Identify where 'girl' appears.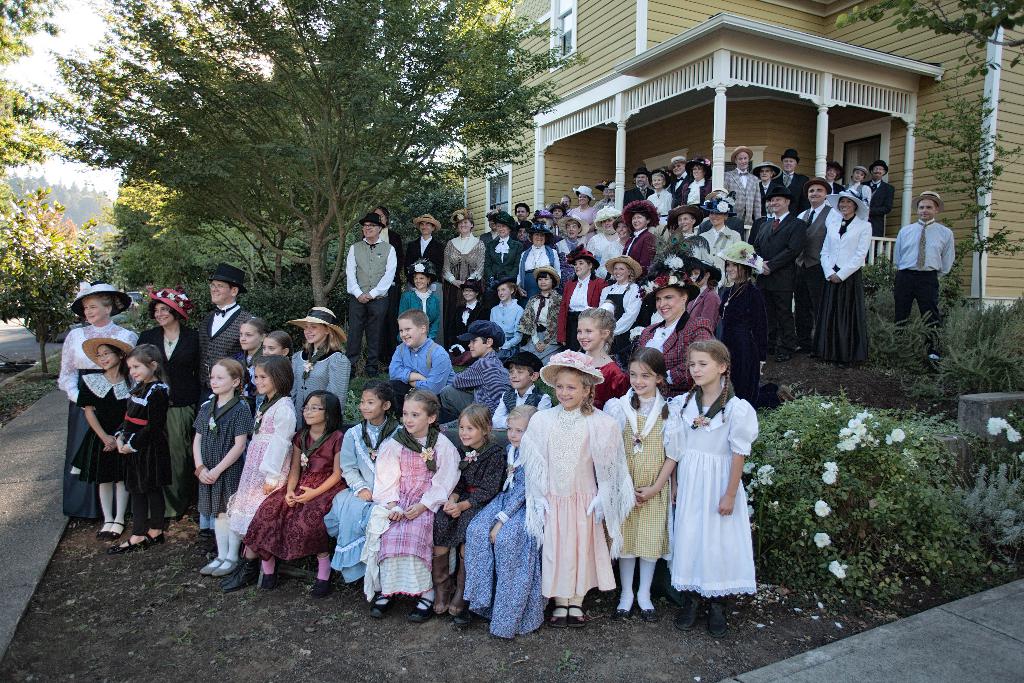
Appears at box(189, 358, 239, 582).
